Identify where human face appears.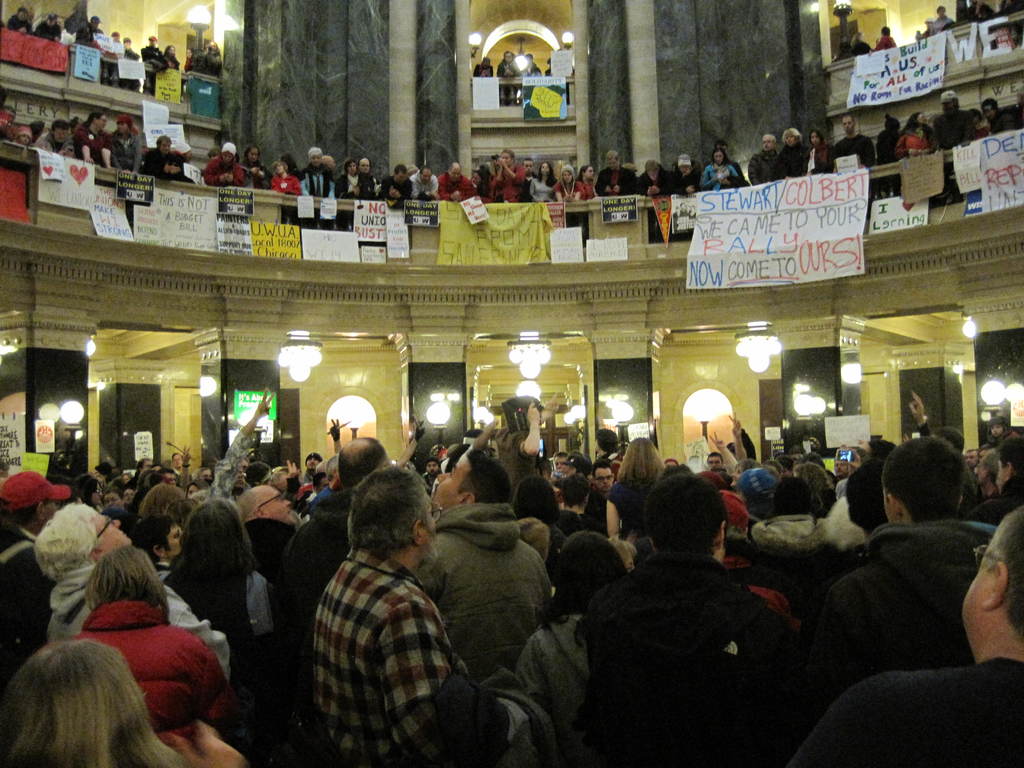
Appears at detection(307, 455, 320, 467).
